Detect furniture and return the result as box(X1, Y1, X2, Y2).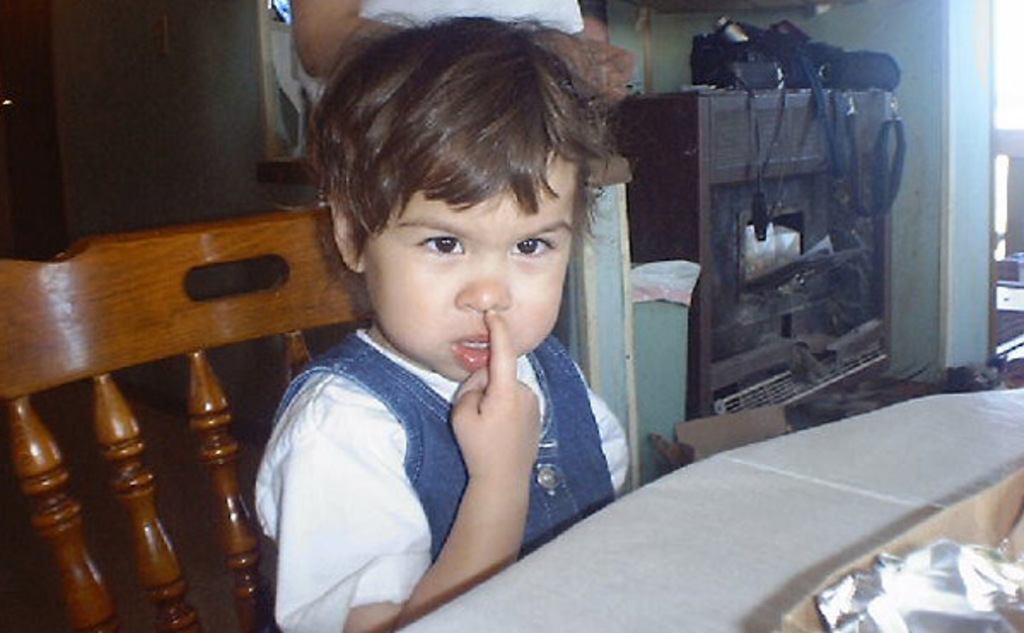
box(396, 389, 1022, 631).
